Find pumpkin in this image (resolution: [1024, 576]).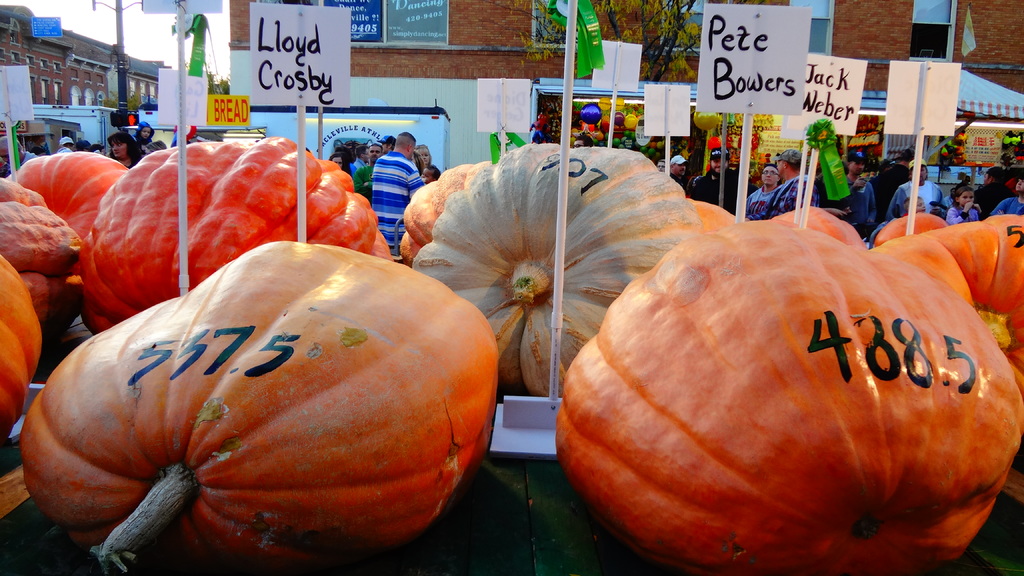
<box>0,246,42,452</box>.
